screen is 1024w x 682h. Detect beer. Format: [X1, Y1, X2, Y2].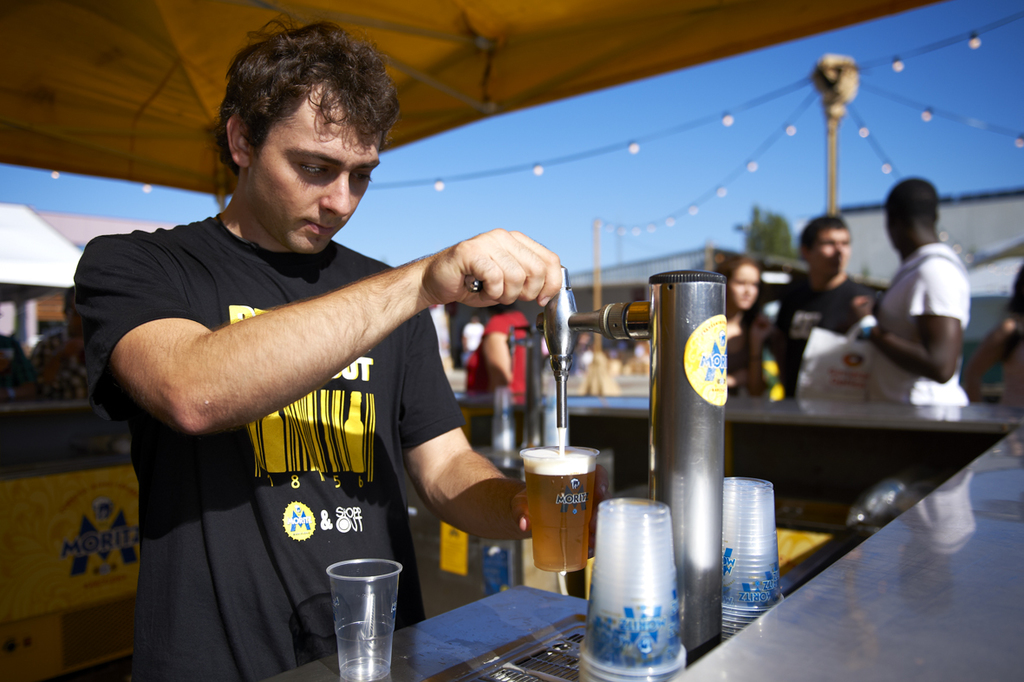
[527, 445, 603, 580].
